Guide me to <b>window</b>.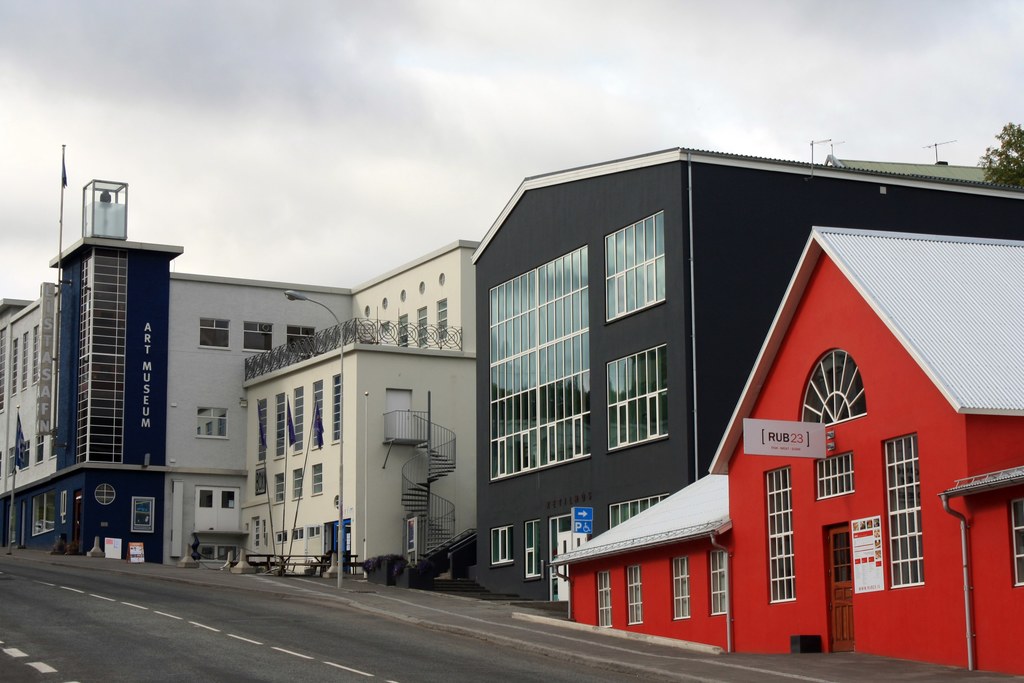
Guidance: left=252, top=474, right=271, bottom=497.
